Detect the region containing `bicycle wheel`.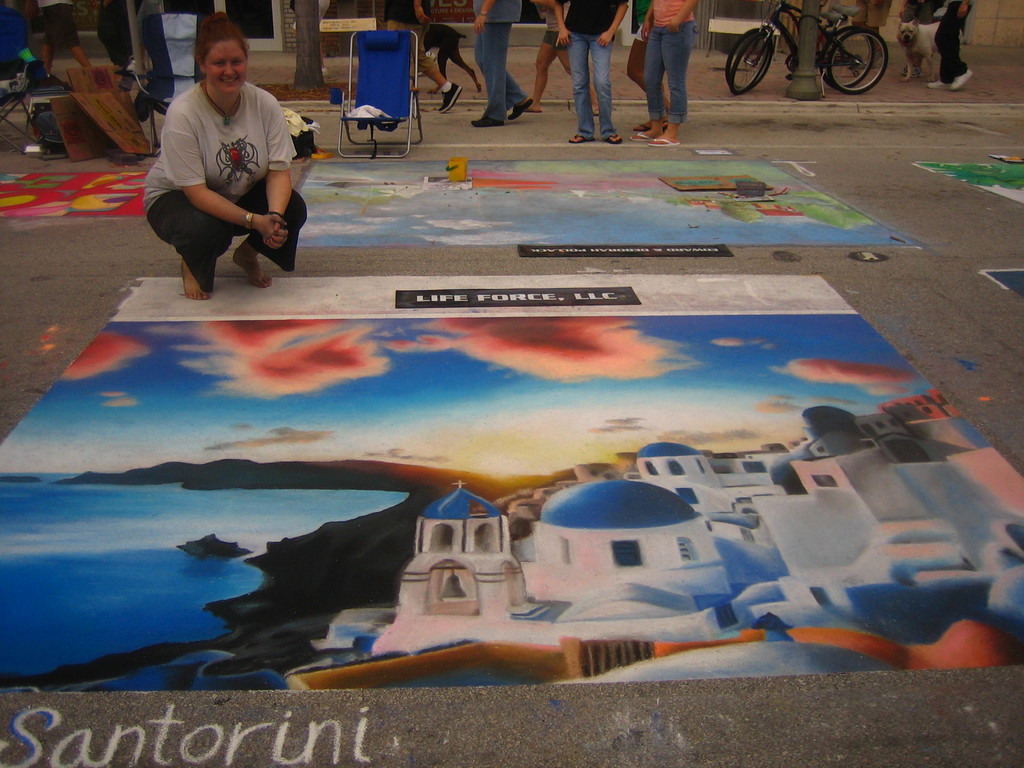
select_region(726, 29, 771, 98).
